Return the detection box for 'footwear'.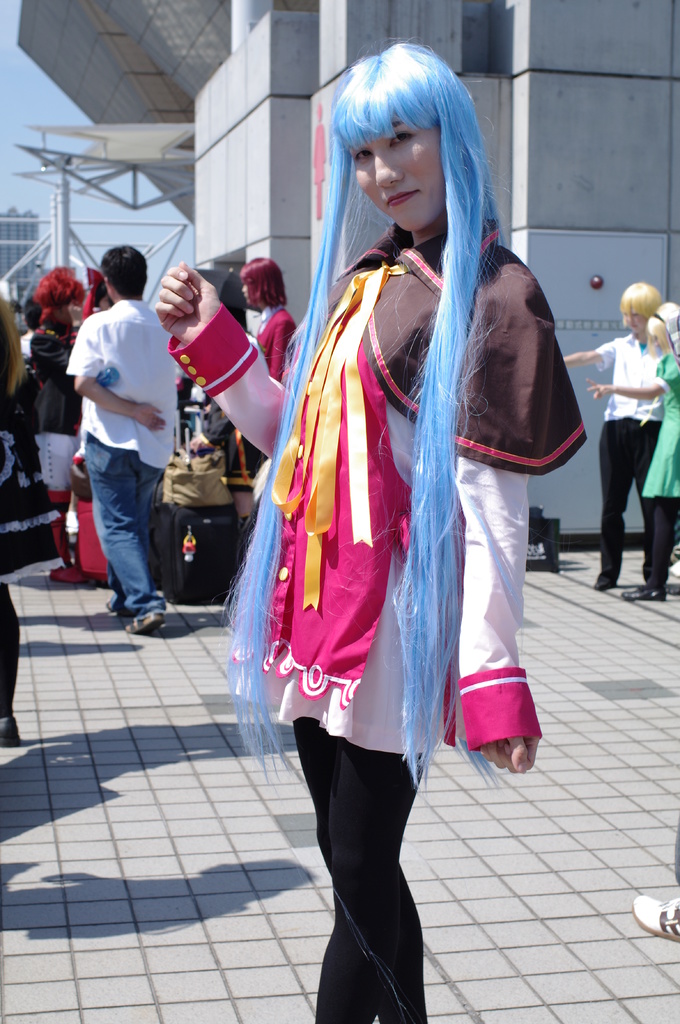
BBox(621, 583, 668, 602).
